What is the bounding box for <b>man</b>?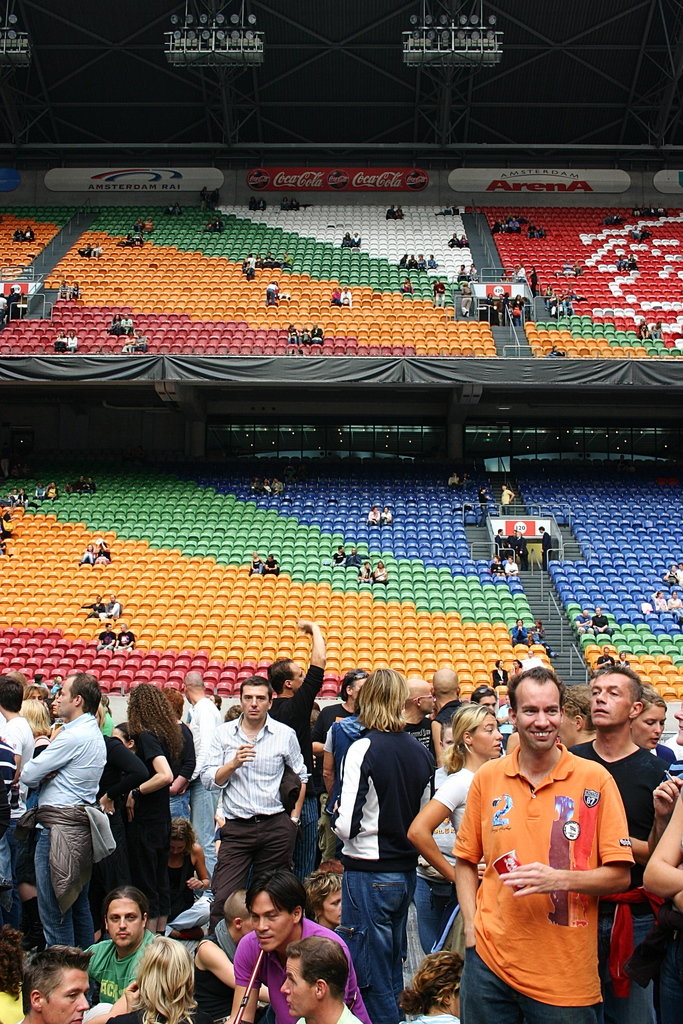
left=449, top=664, right=638, bottom=1023.
